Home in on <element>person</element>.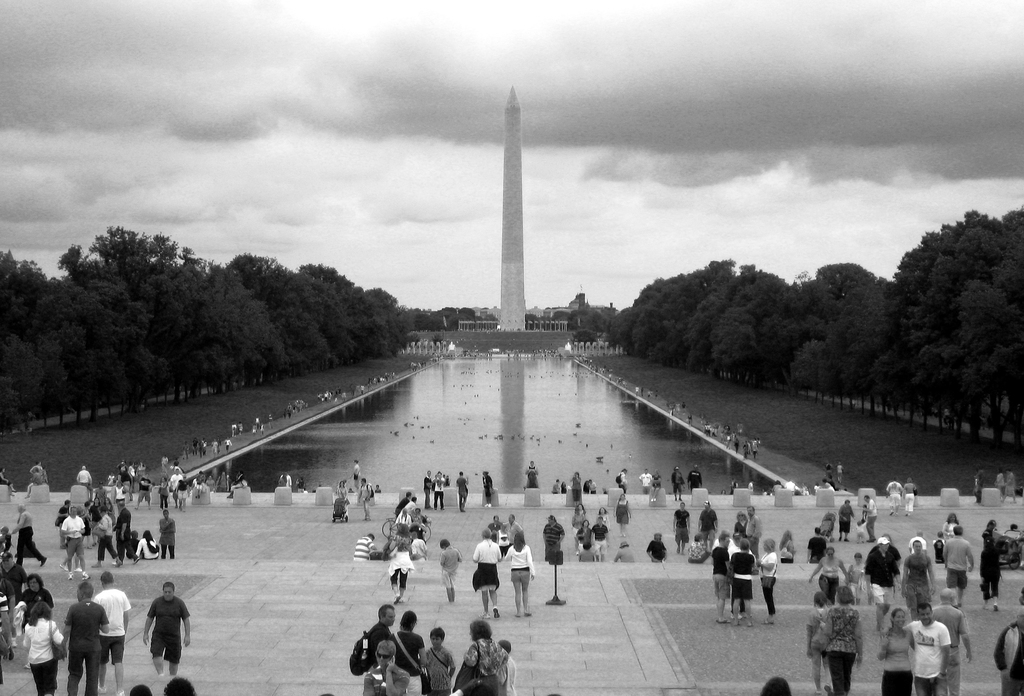
Homed in at region(879, 608, 913, 695).
